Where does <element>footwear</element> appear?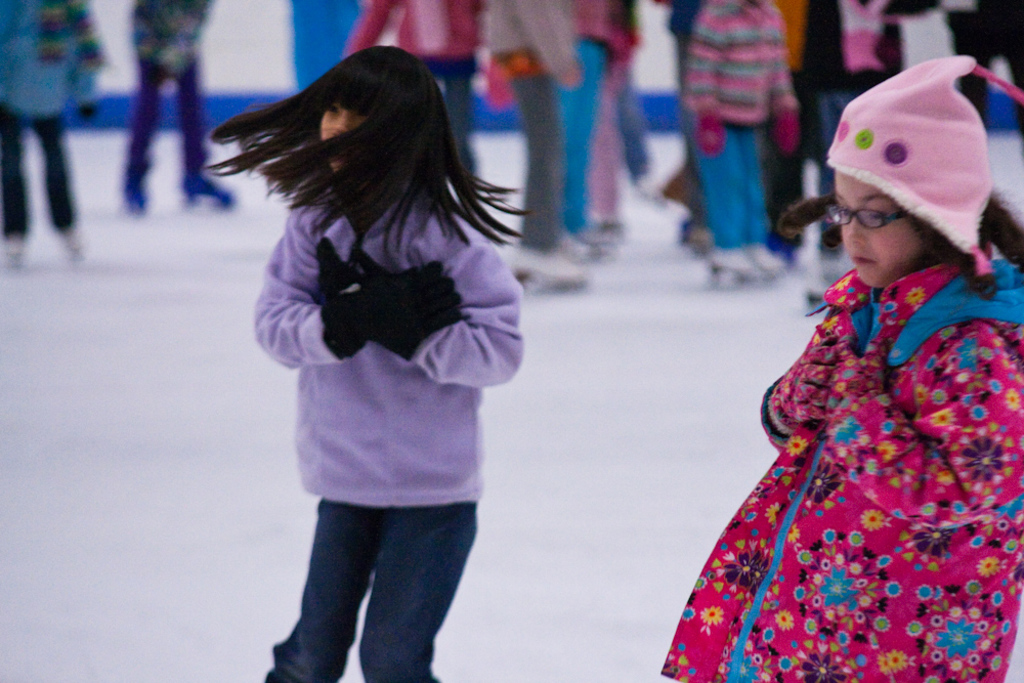
Appears at BBox(692, 245, 771, 278).
